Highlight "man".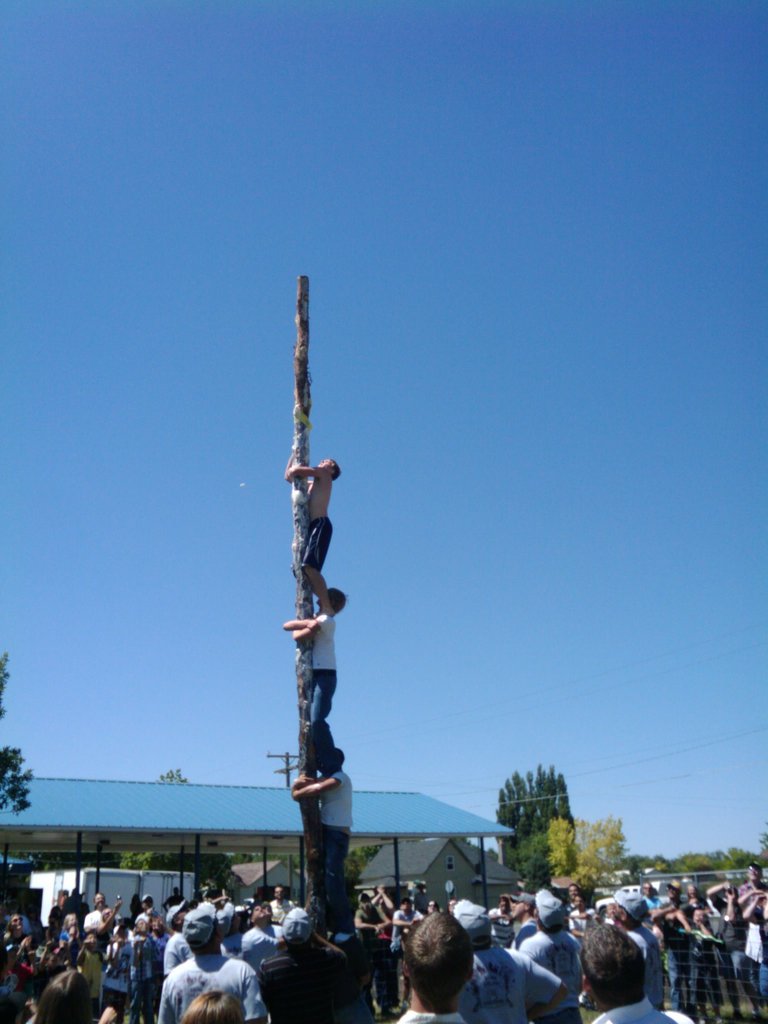
Highlighted region: box(243, 904, 281, 943).
